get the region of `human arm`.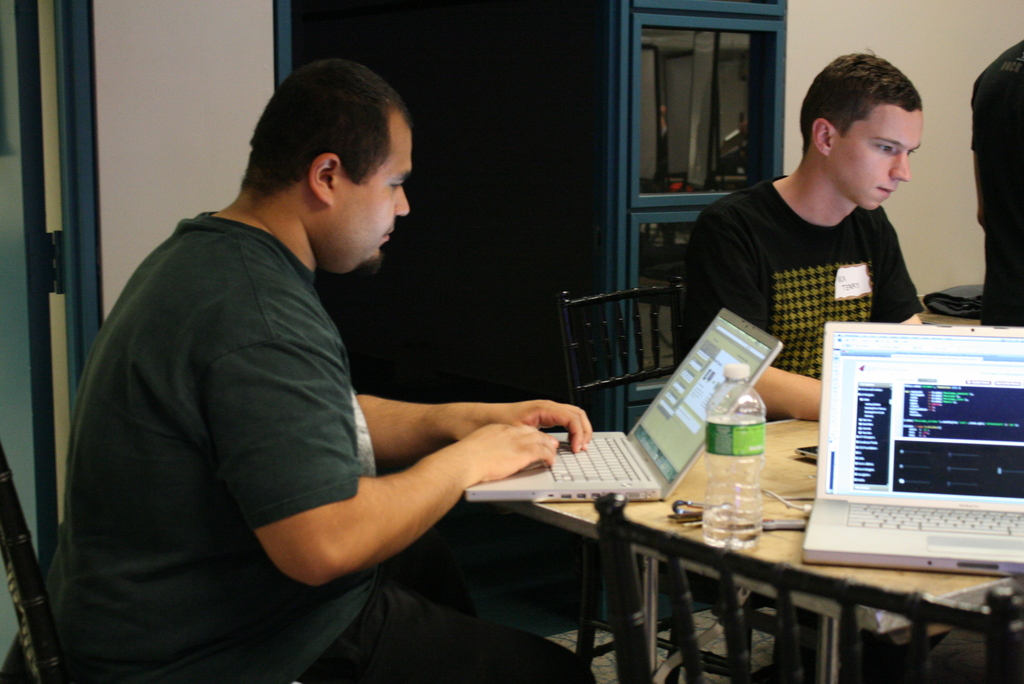
left=351, top=388, right=596, bottom=469.
